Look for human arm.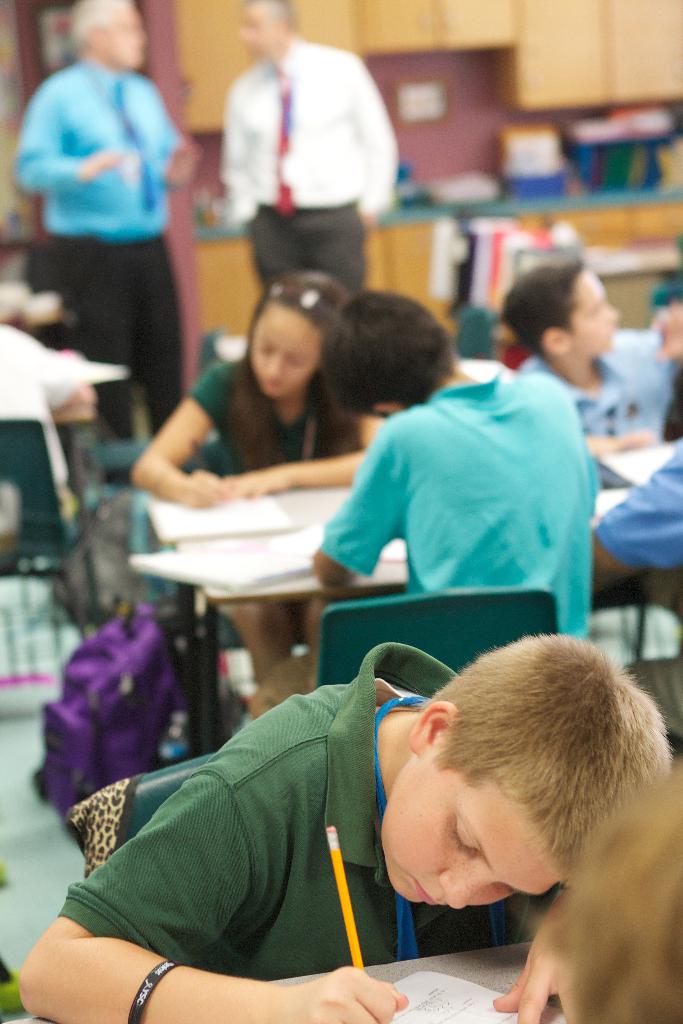
Found: box(344, 51, 400, 226).
